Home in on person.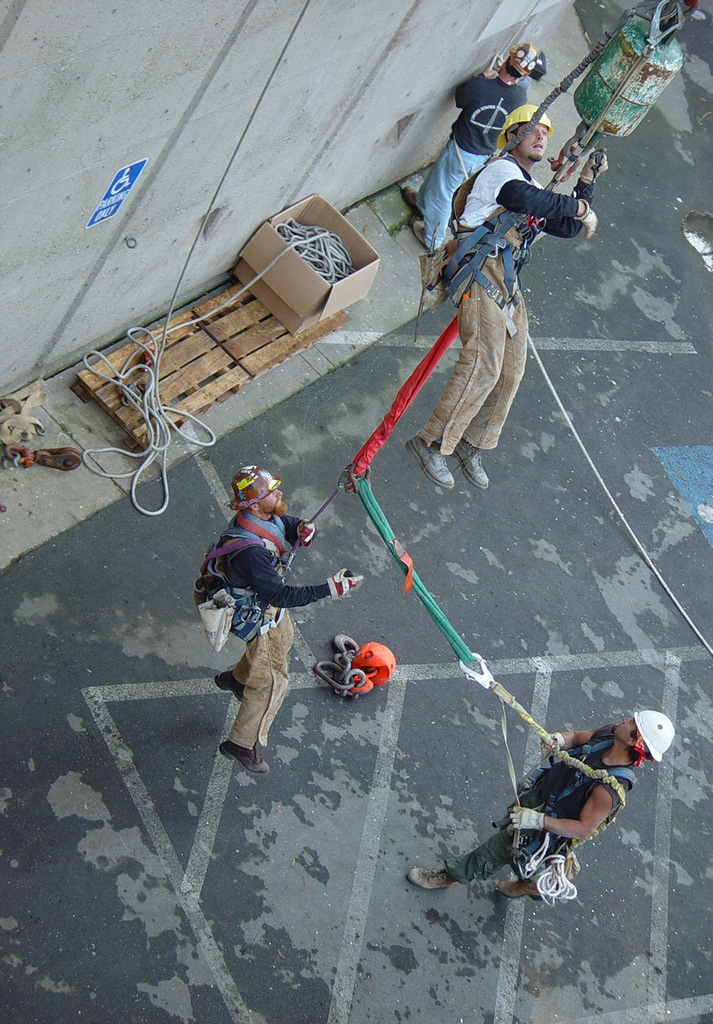
Homed in at detection(404, 103, 608, 490).
